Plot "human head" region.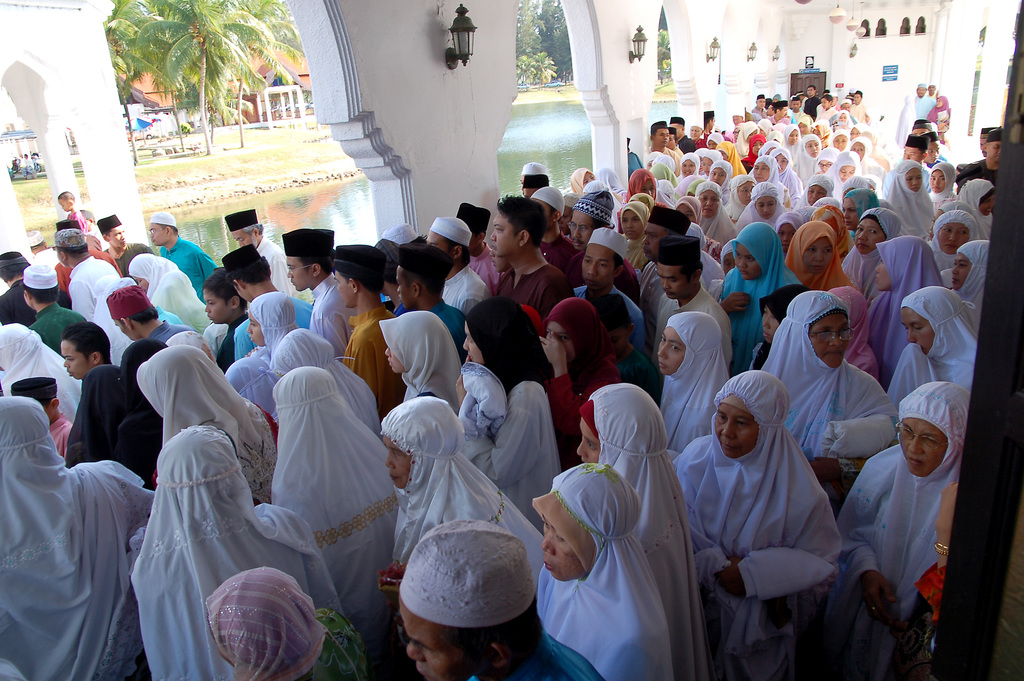
Plotted at 807,86,818,96.
